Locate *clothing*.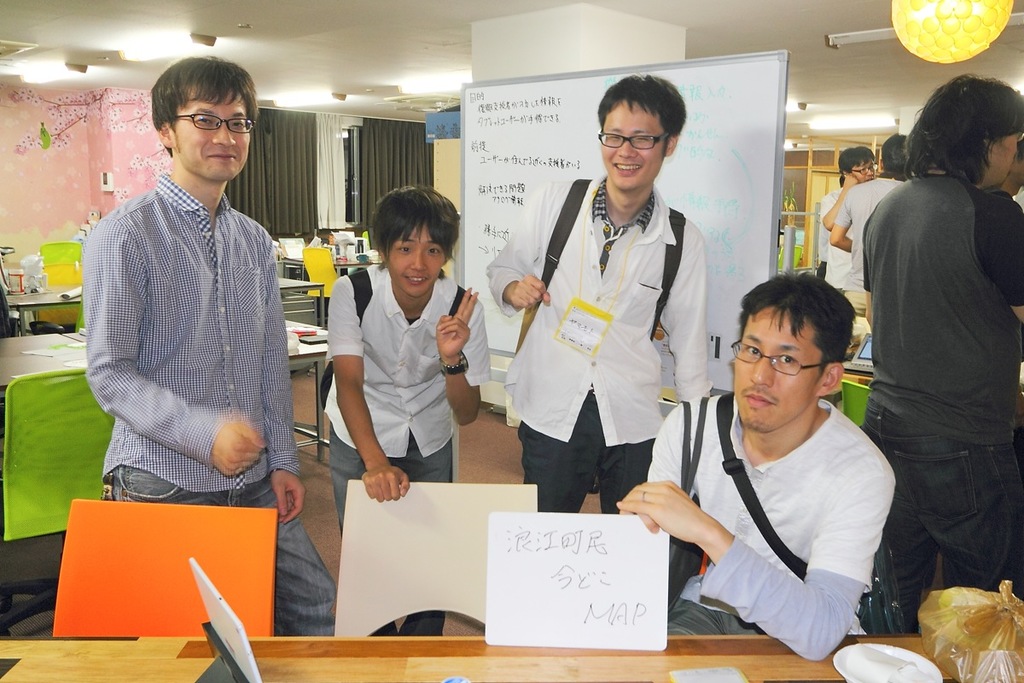
Bounding box: crop(84, 180, 329, 655).
